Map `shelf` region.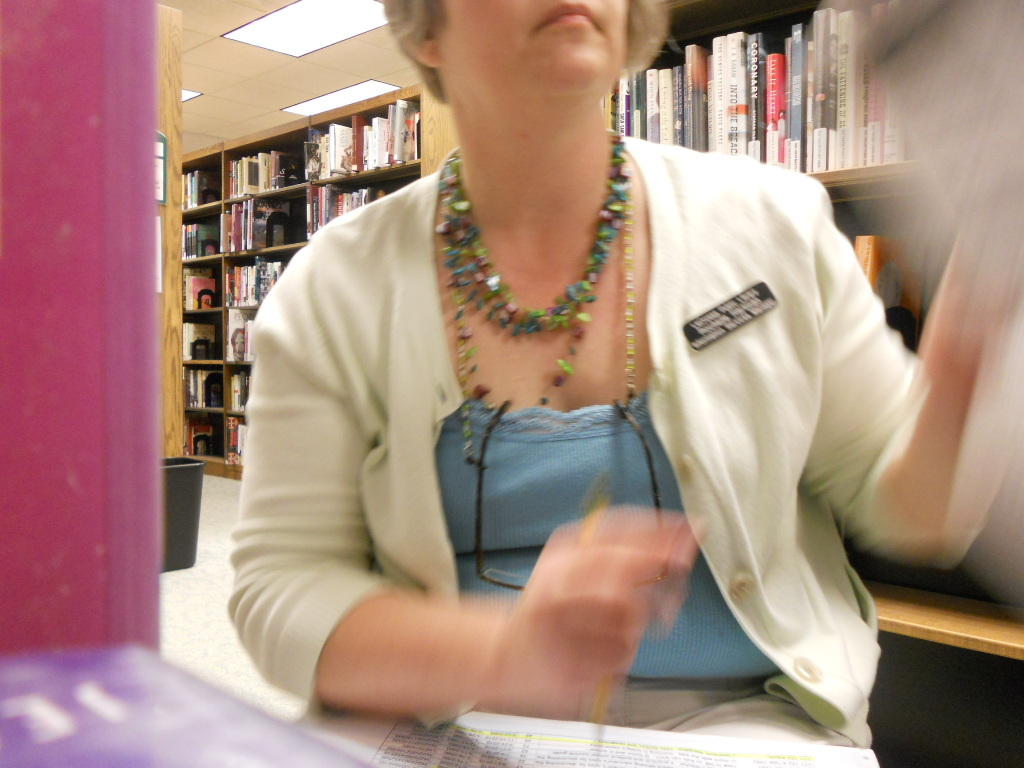
Mapped to crop(180, 308, 227, 371).
